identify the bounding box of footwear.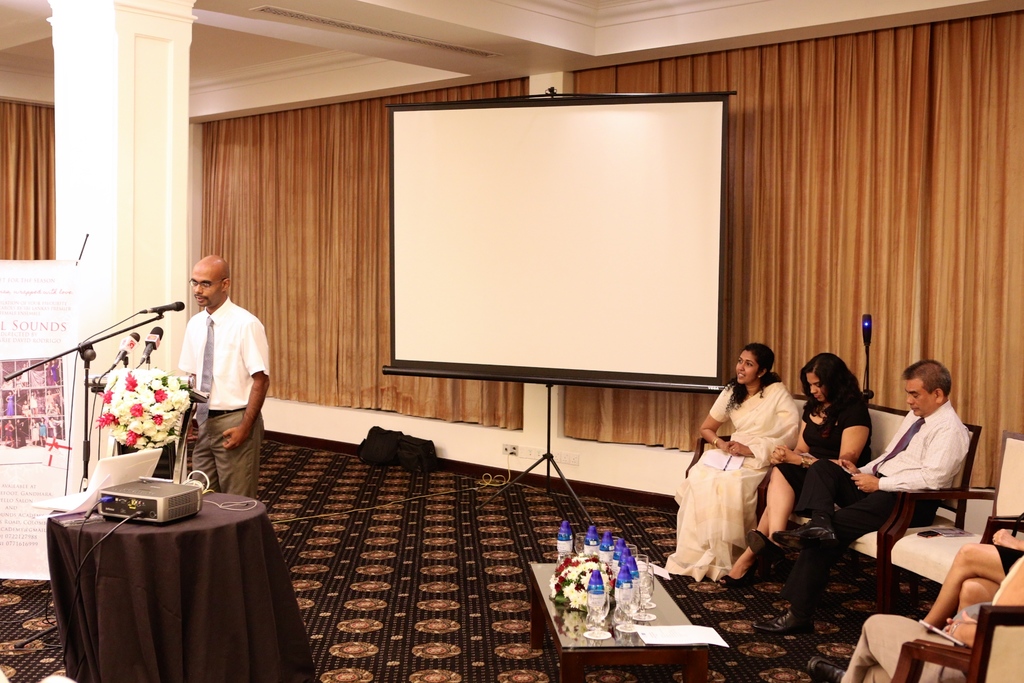
<bbox>746, 529, 785, 573</bbox>.
